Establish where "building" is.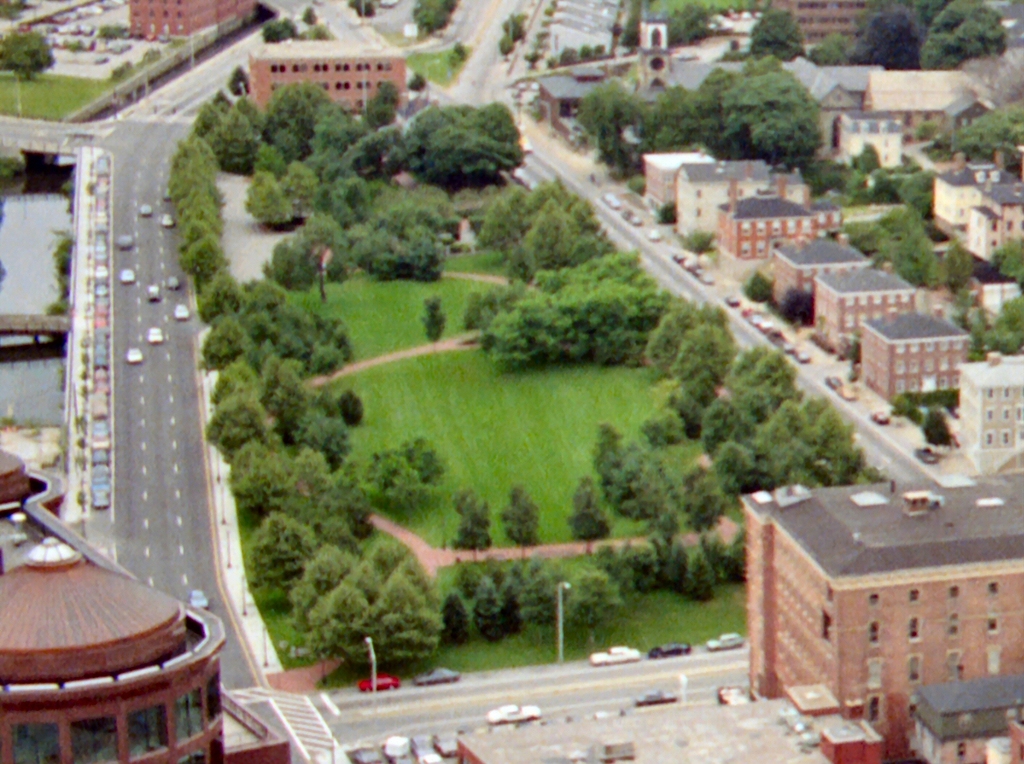
Established at select_region(247, 39, 413, 121).
